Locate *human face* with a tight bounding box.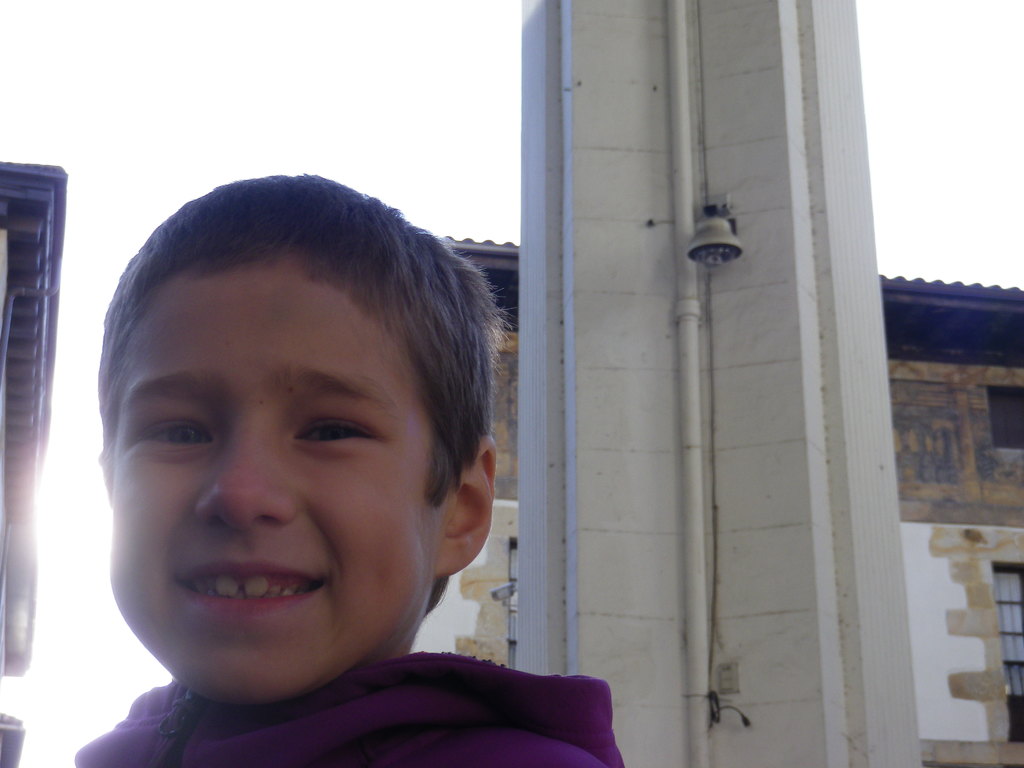
<region>108, 253, 438, 705</region>.
